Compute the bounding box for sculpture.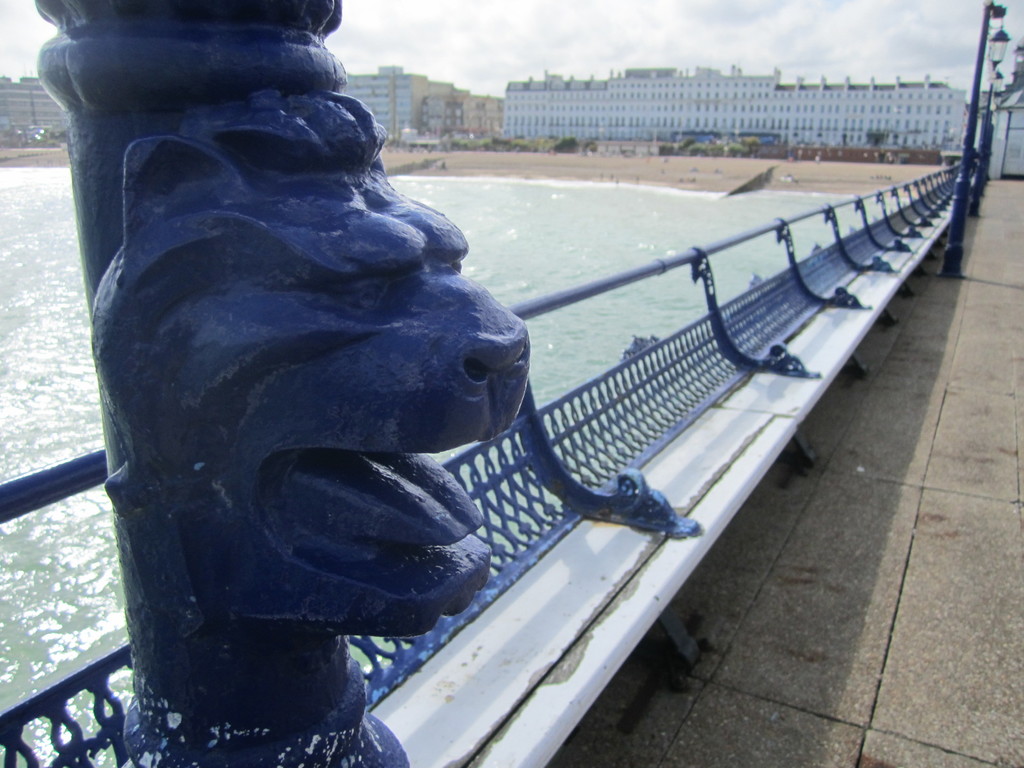
pyautogui.locateOnScreen(55, 43, 555, 737).
